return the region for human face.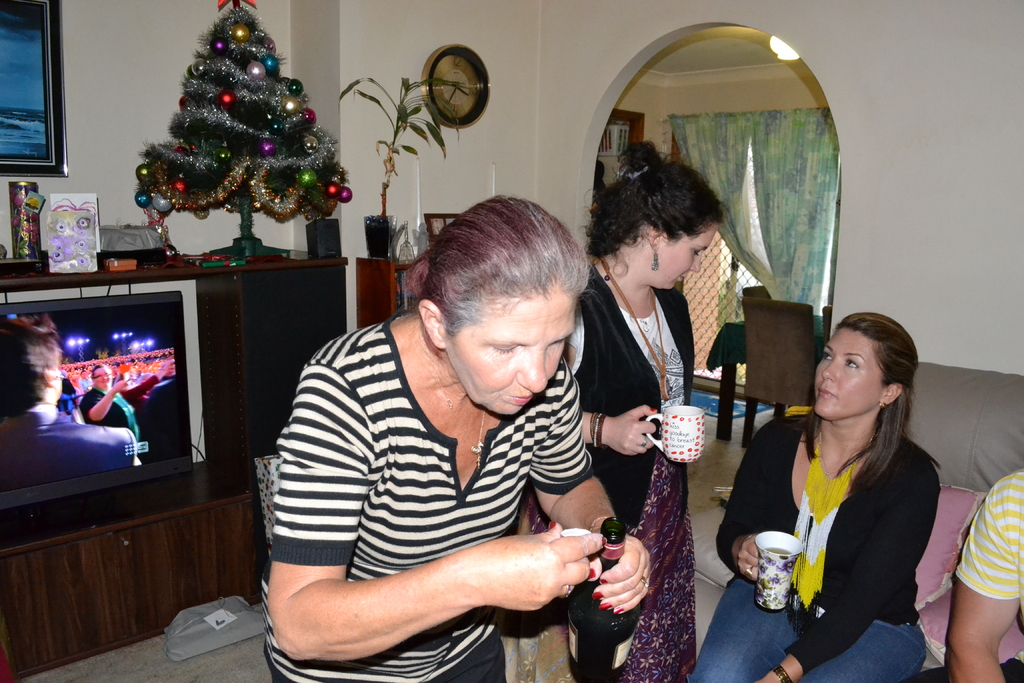
814 329 883 413.
